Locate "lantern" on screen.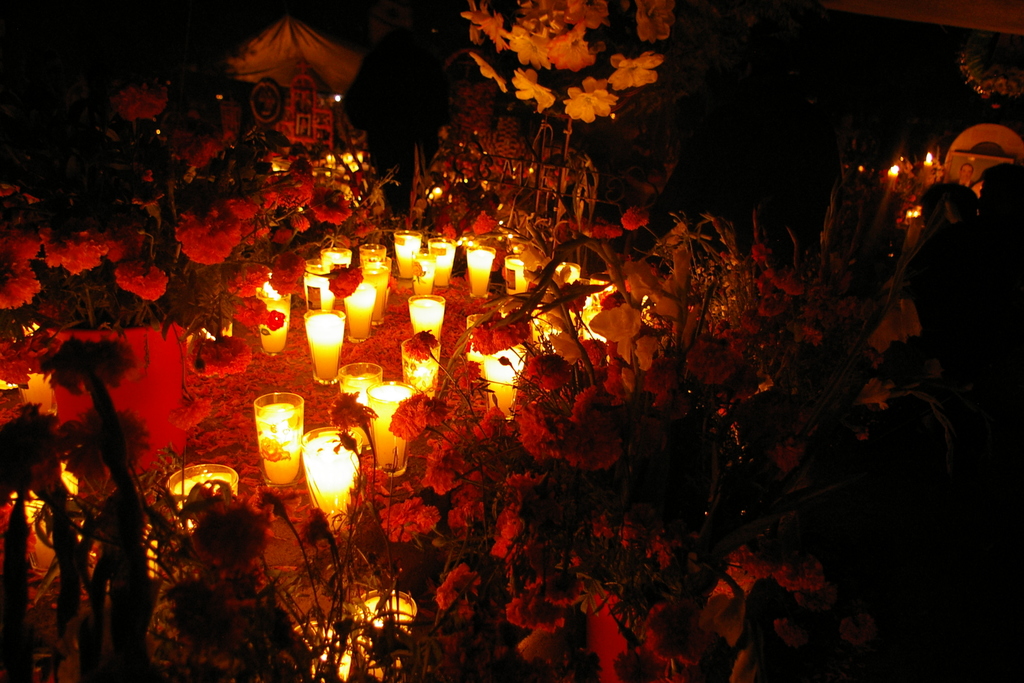
On screen at x1=488 y1=347 x2=532 y2=423.
